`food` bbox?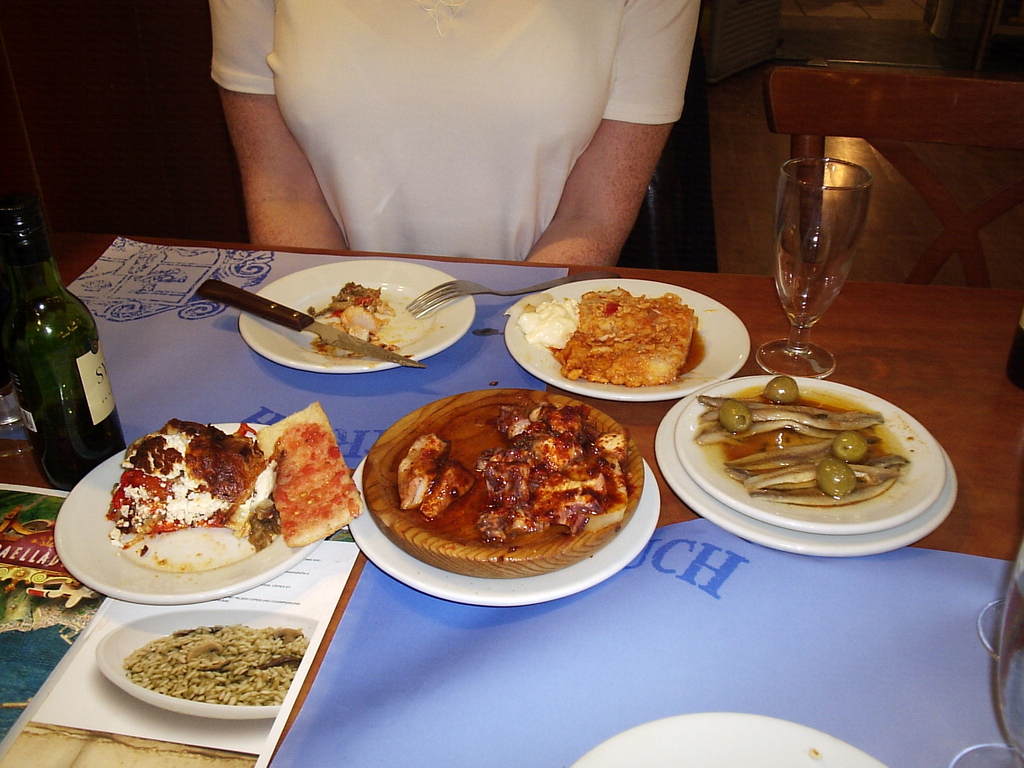
bbox=(237, 495, 285, 550)
